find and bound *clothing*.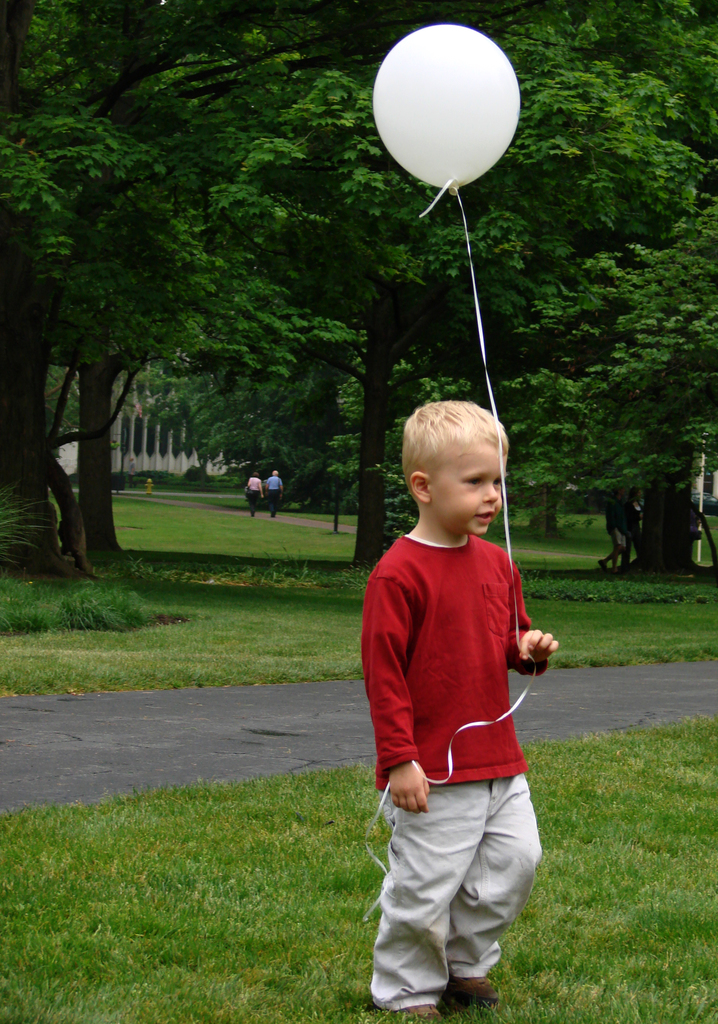
Bound: 246,475,264,516.
